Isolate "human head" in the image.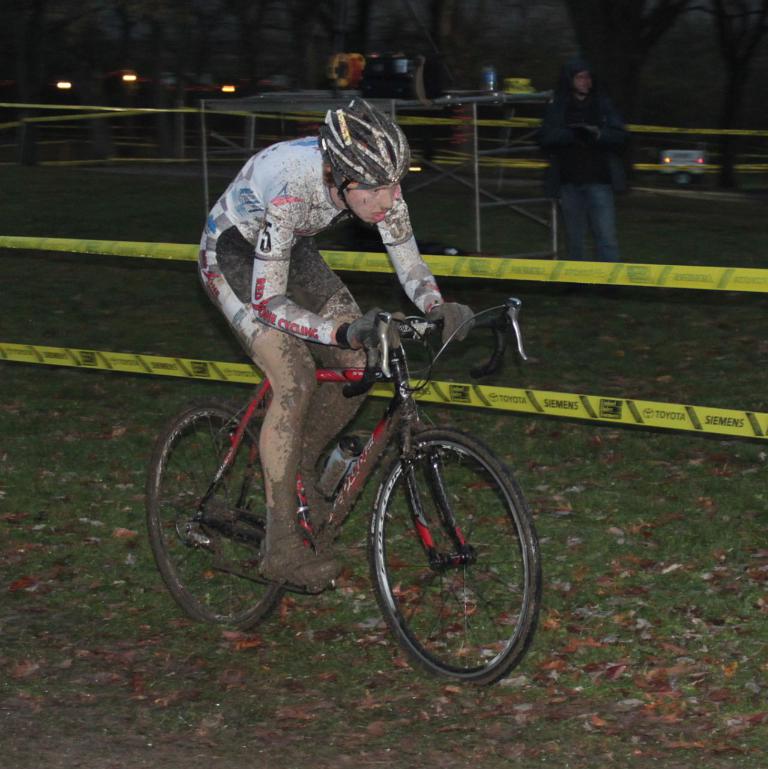
Isolated region: rect(316, 101, 424, 232).
